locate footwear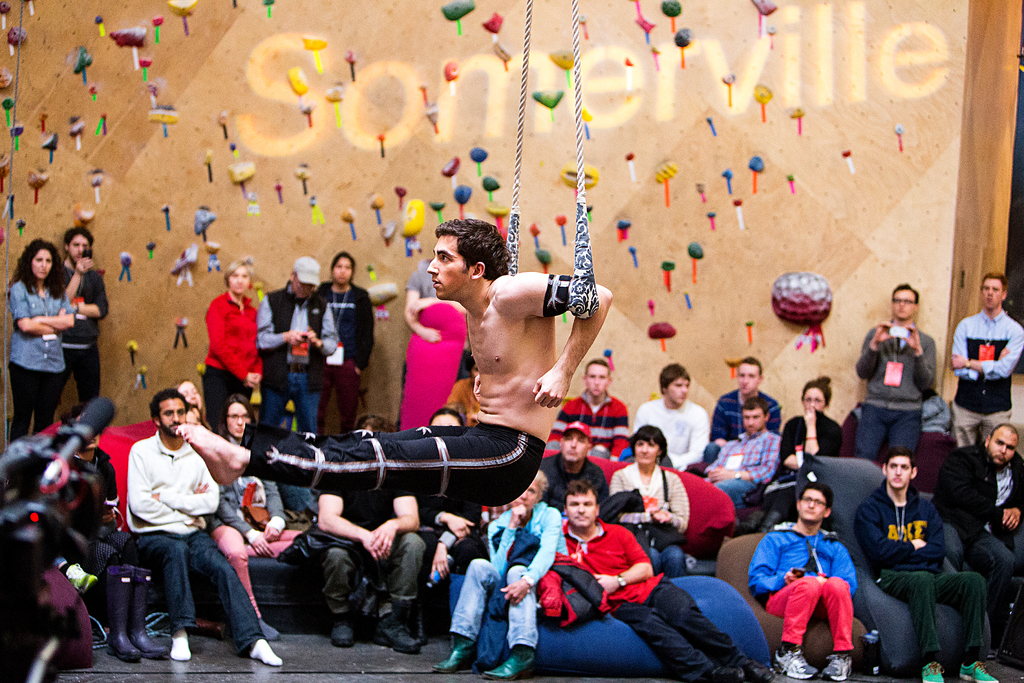
[376, 613, 422, 654]
